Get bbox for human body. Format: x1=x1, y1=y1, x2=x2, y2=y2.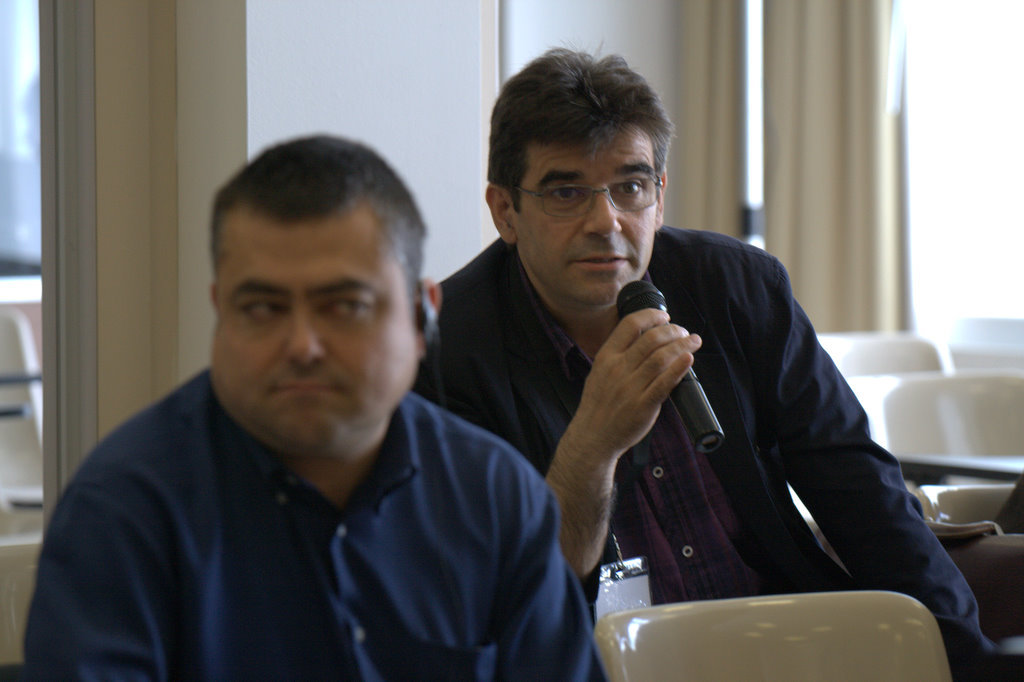
x1=452, y1=110, x2=955, y2=665.
